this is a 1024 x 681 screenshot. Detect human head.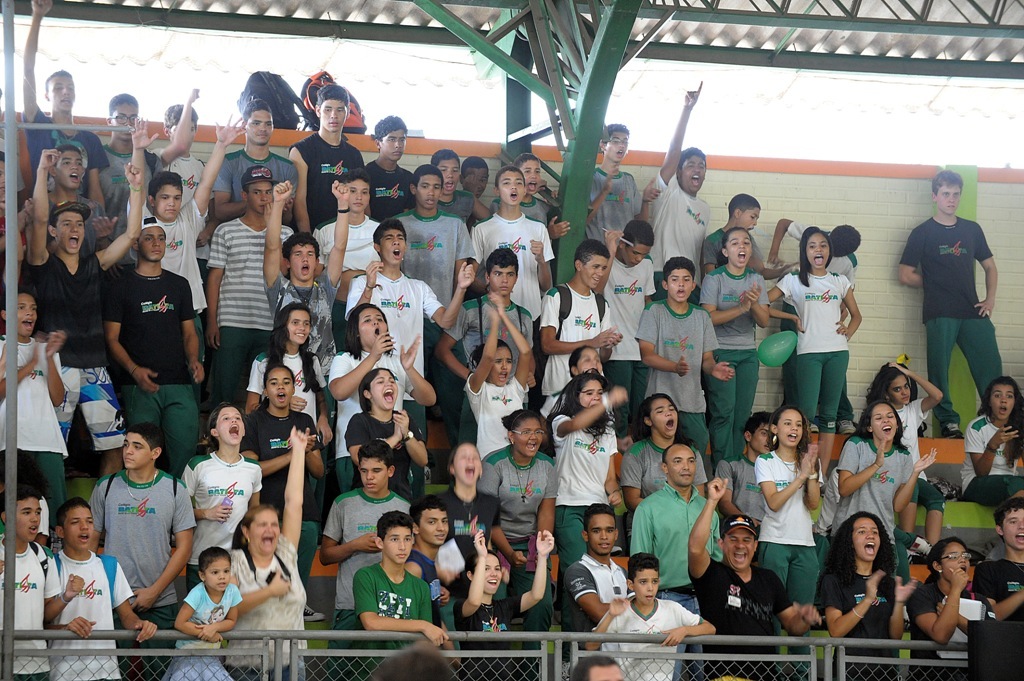
BBox(581, 501, 617, 555).
